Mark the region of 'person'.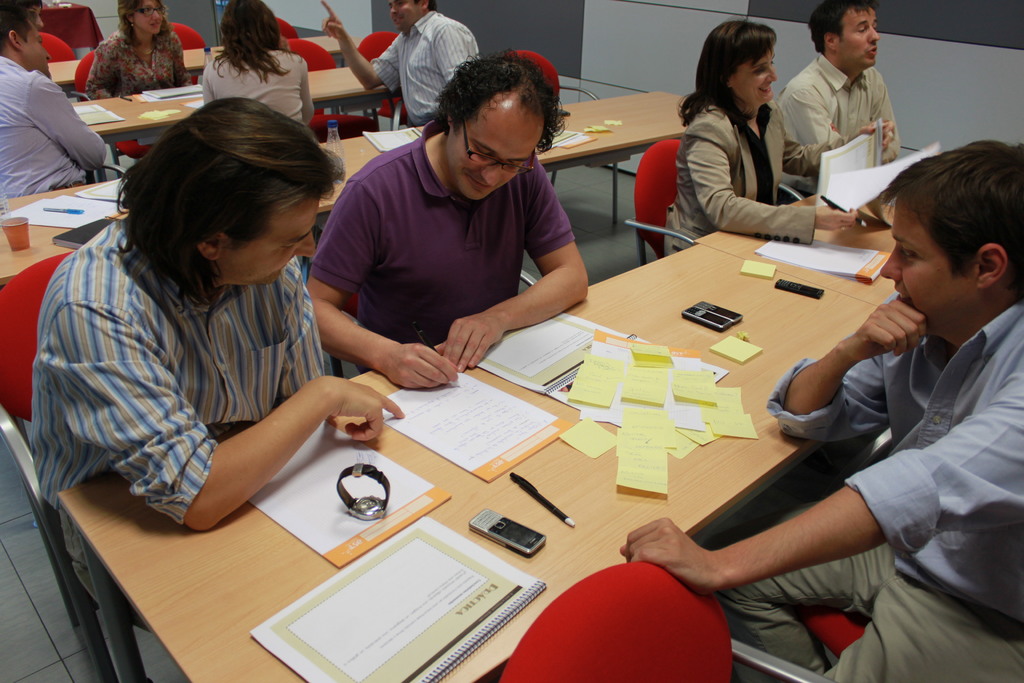
Region: (x1=28, y1=97, x2=401, y2=630).
